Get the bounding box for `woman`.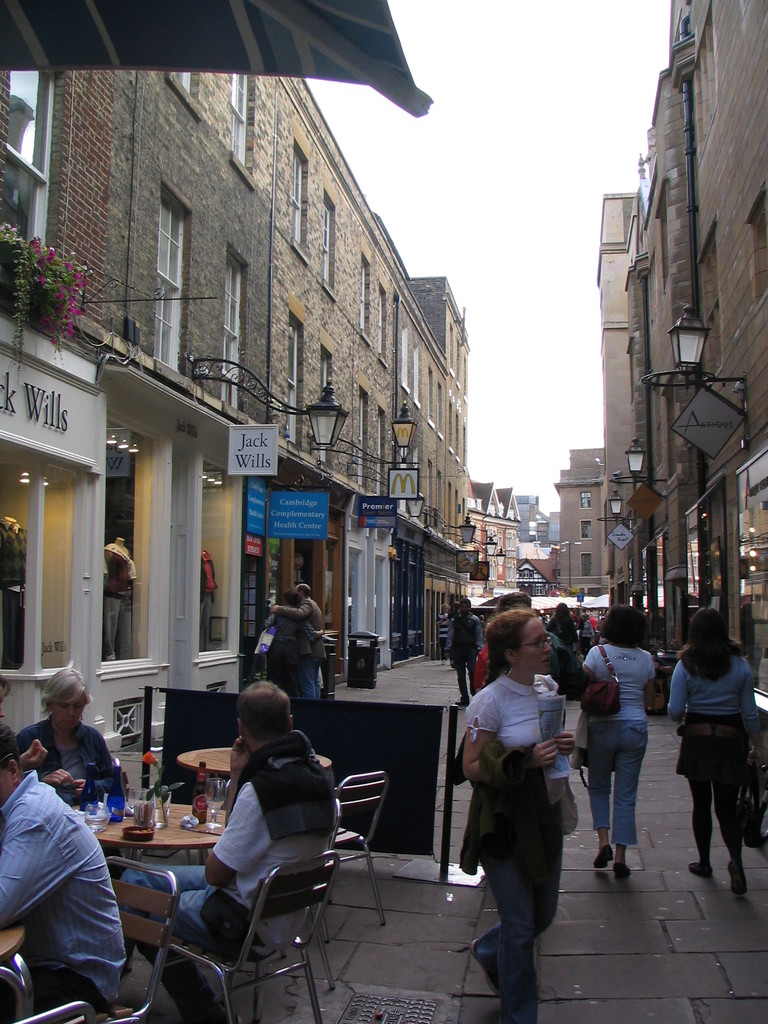
bbox(665, 609, 767, 900).
